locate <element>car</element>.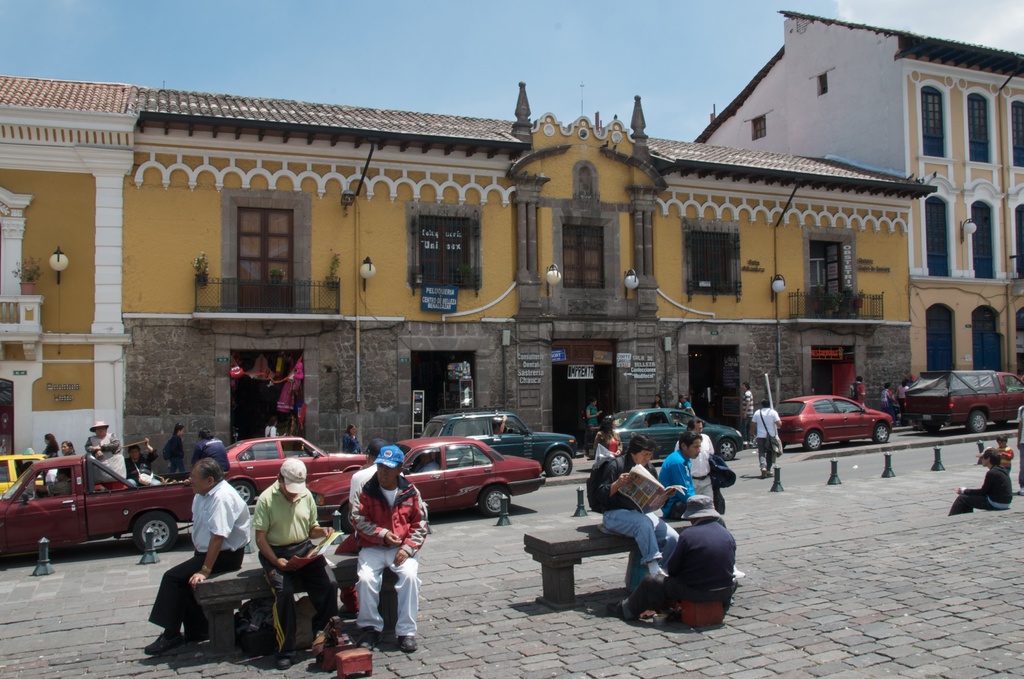
Bounding box: left=589, top=405, right=744, bottom=463.
